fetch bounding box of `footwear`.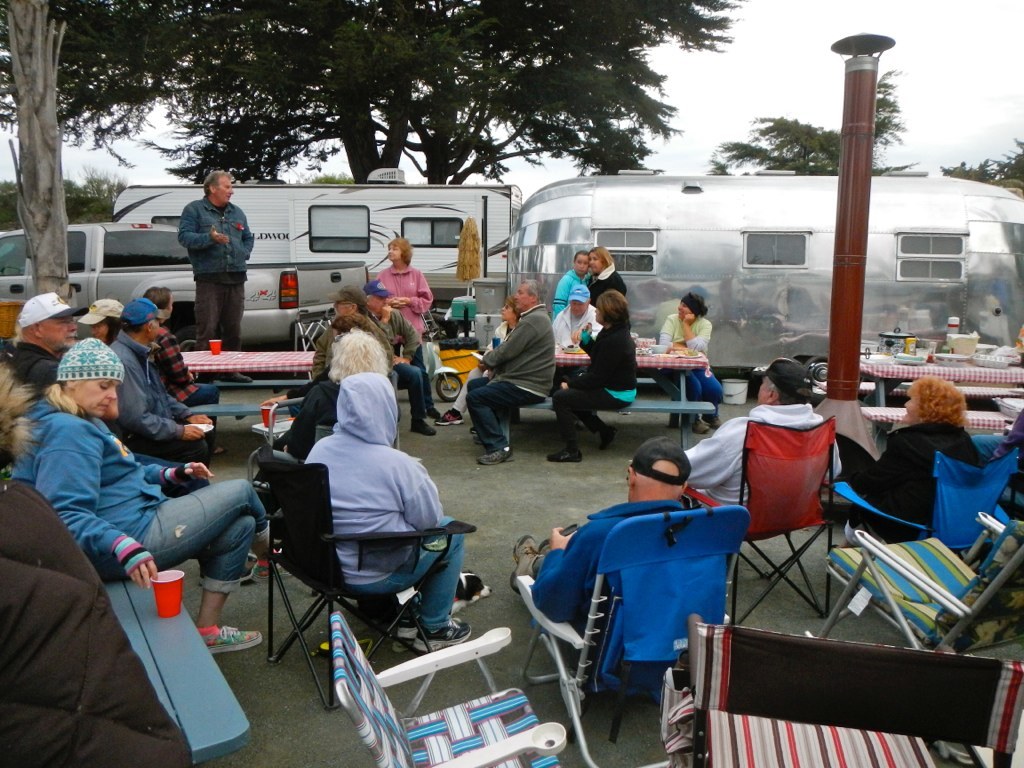
Bbox: (401,609,419,637).
